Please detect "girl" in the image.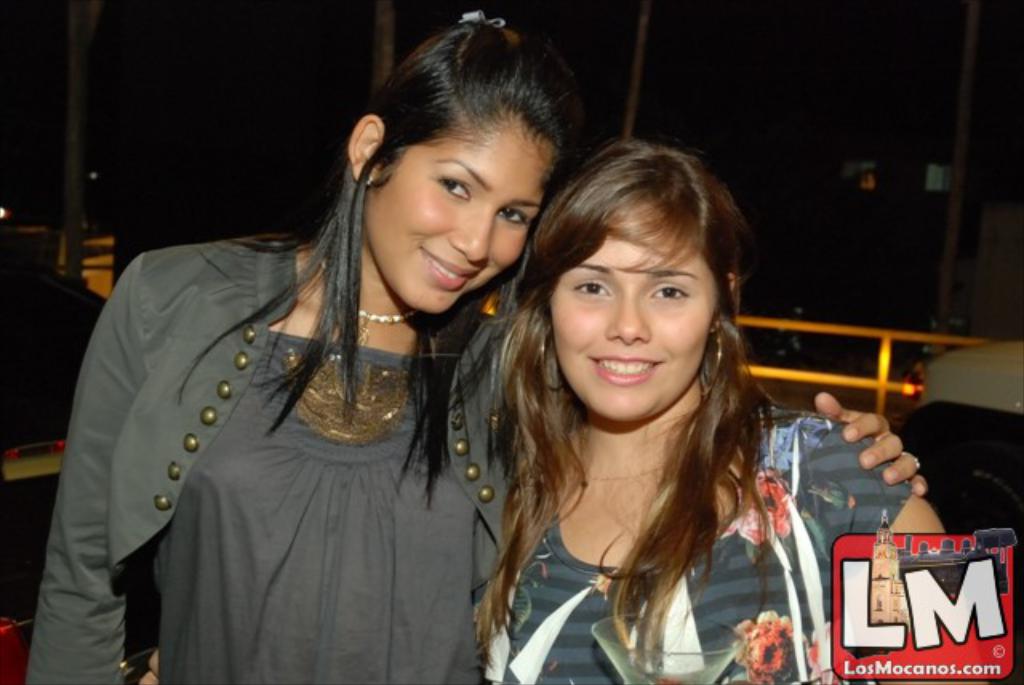
detection(494, 131, 946, 683).
